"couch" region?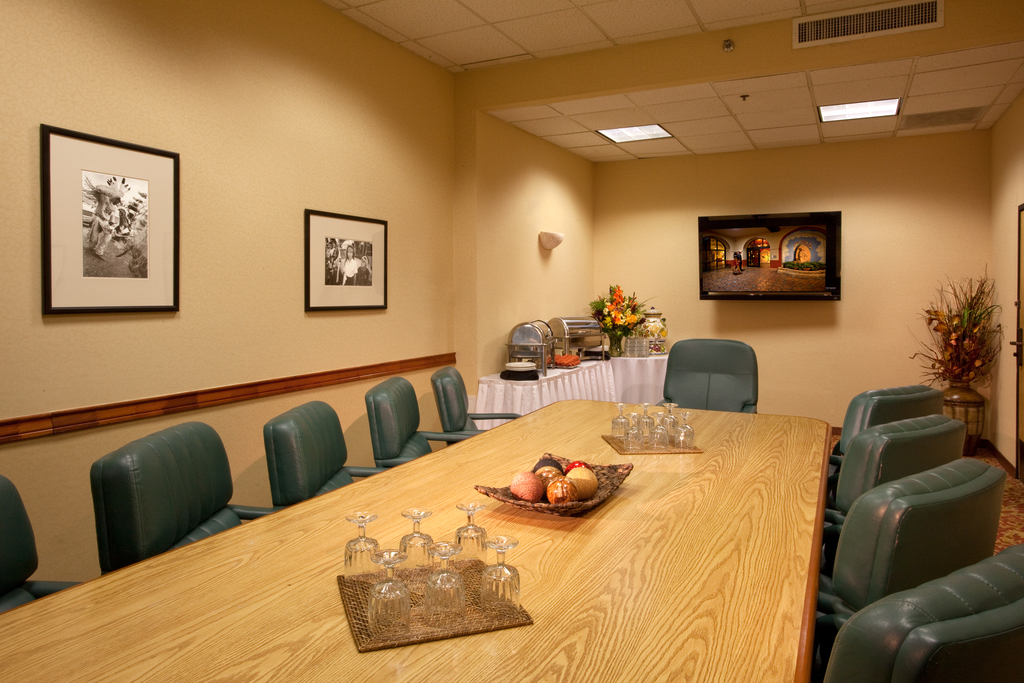
region(362, 377, 472, 471)
